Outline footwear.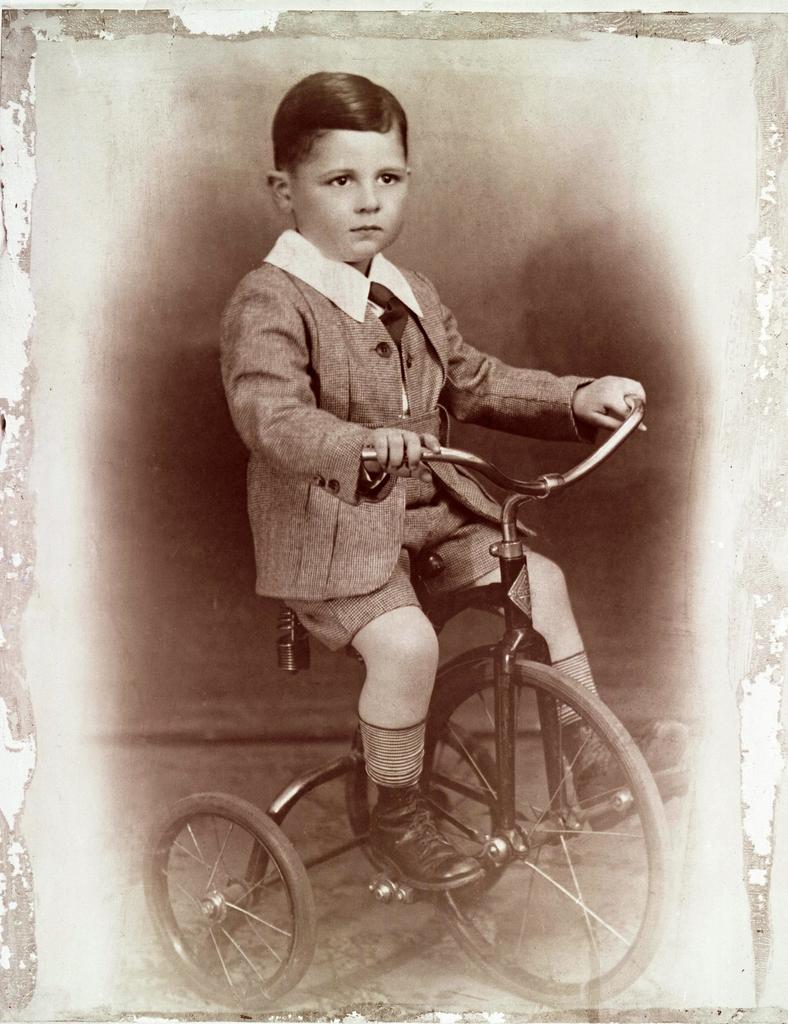
Outline: pyautogui.locateOnScreen(355, 806, 495, 895).
